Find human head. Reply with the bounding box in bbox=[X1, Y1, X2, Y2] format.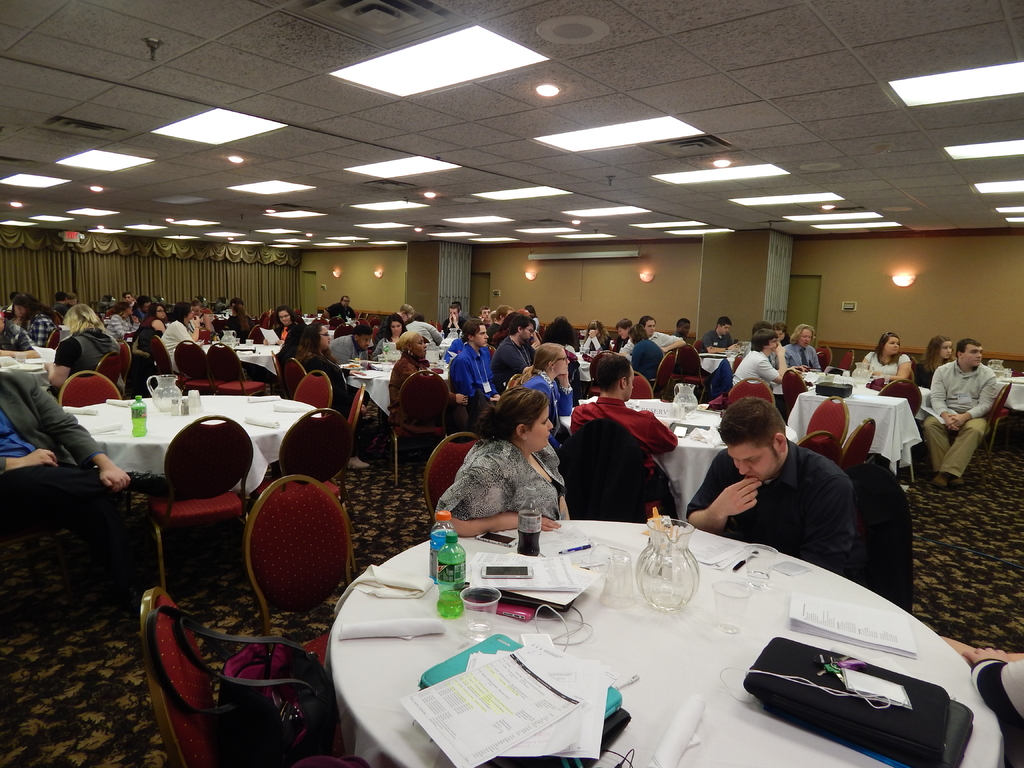
bbox=[531, 343, 571, 380].
